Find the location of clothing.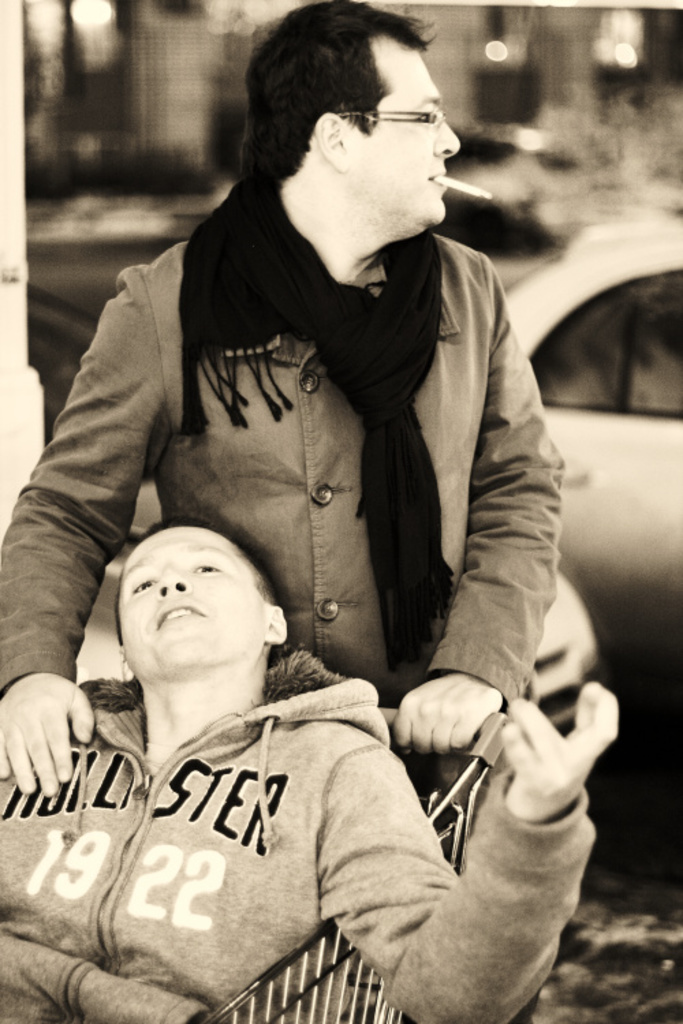
Location: {"left": 0, "top": 231, "right": 567, "bottom": 1023}.
